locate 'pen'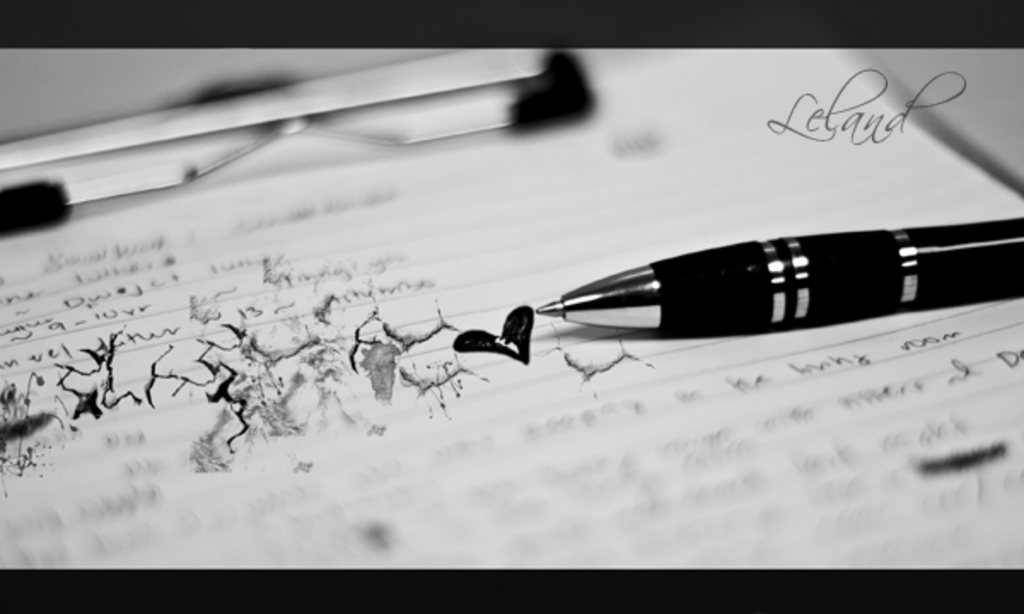
[left=534, top=210, right=1022, bottom=338]
